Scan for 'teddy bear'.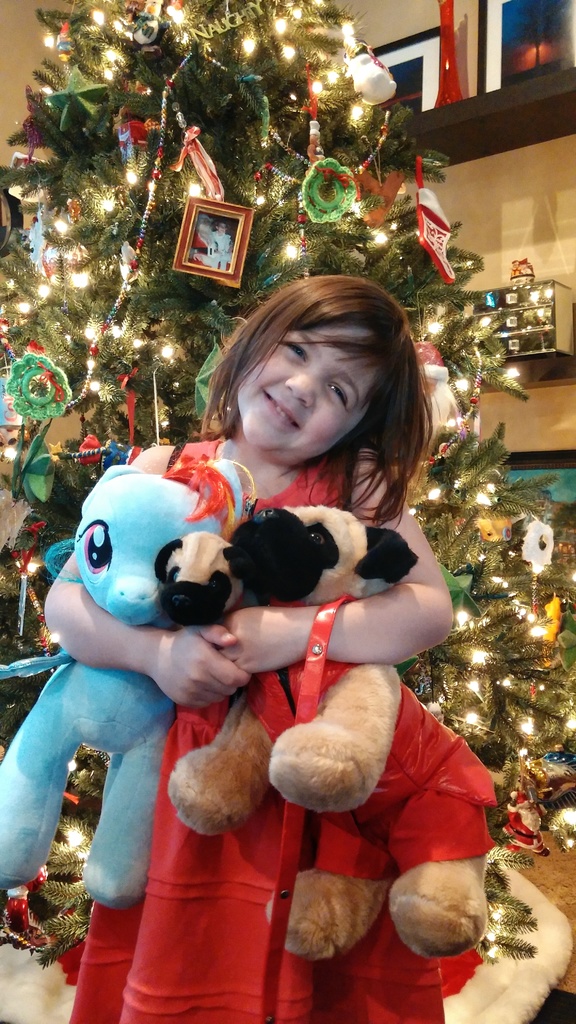
Scan result: [0,455,256,910].
